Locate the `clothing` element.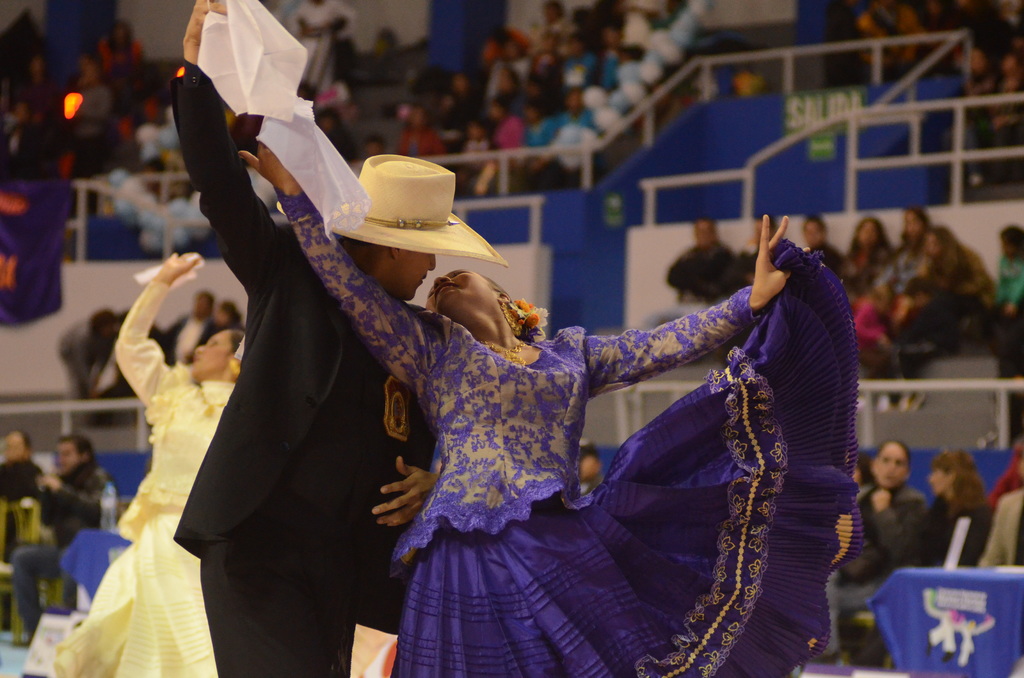
Element bbox: BBox(163, 74, 447, 672).
